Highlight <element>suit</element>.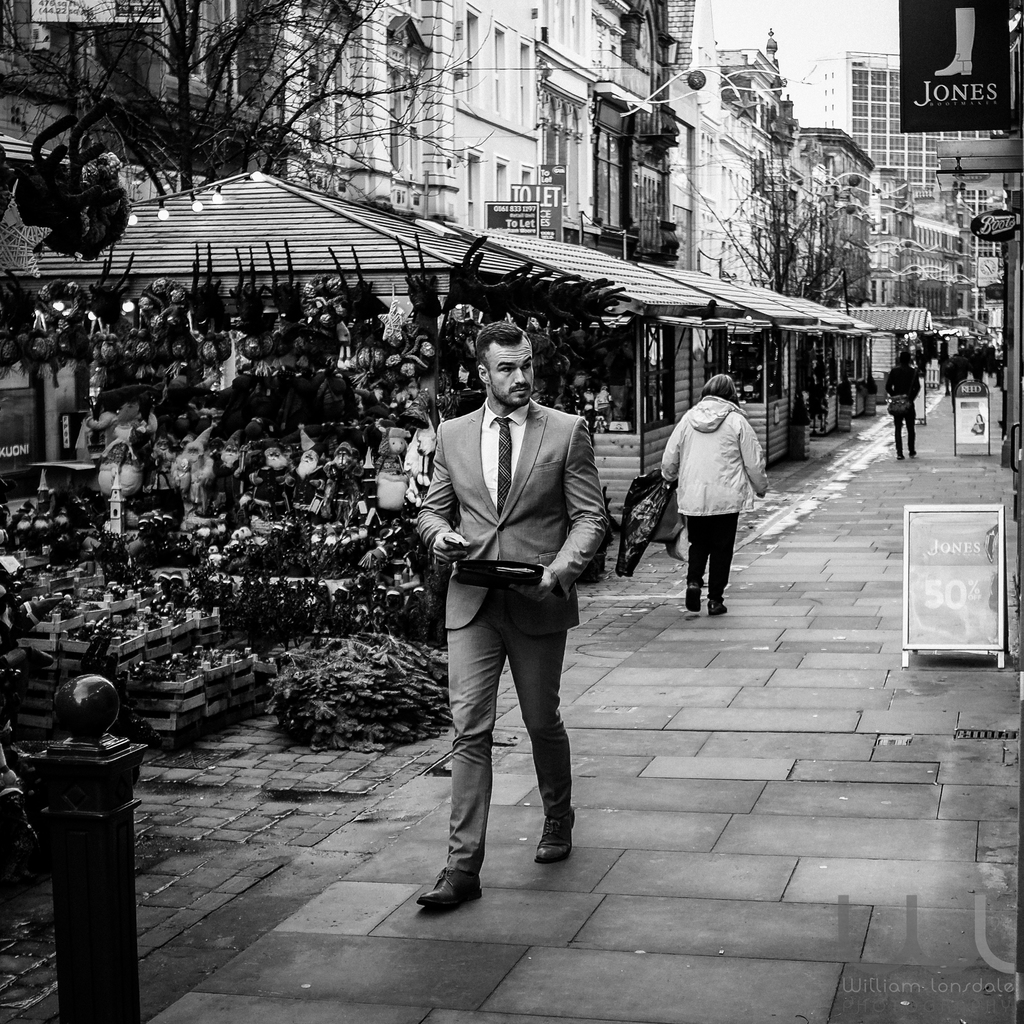
Highlighted region: crop(417, 350, 622, 868).
